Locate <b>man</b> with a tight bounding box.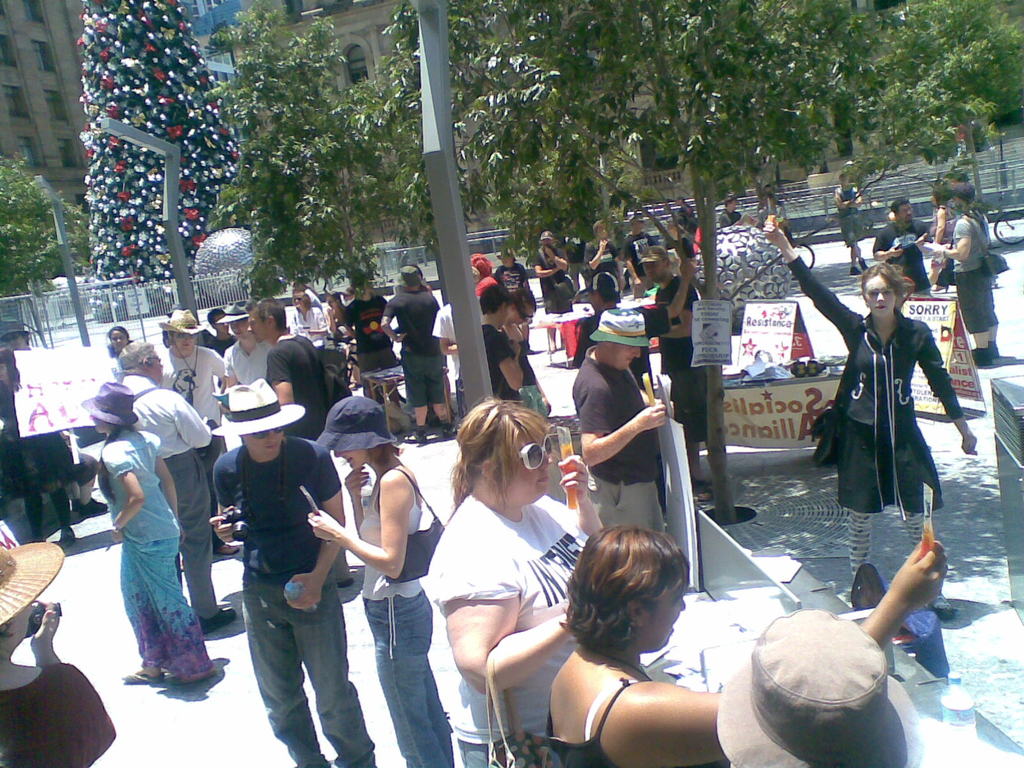
(634, 242, 710, 500).
